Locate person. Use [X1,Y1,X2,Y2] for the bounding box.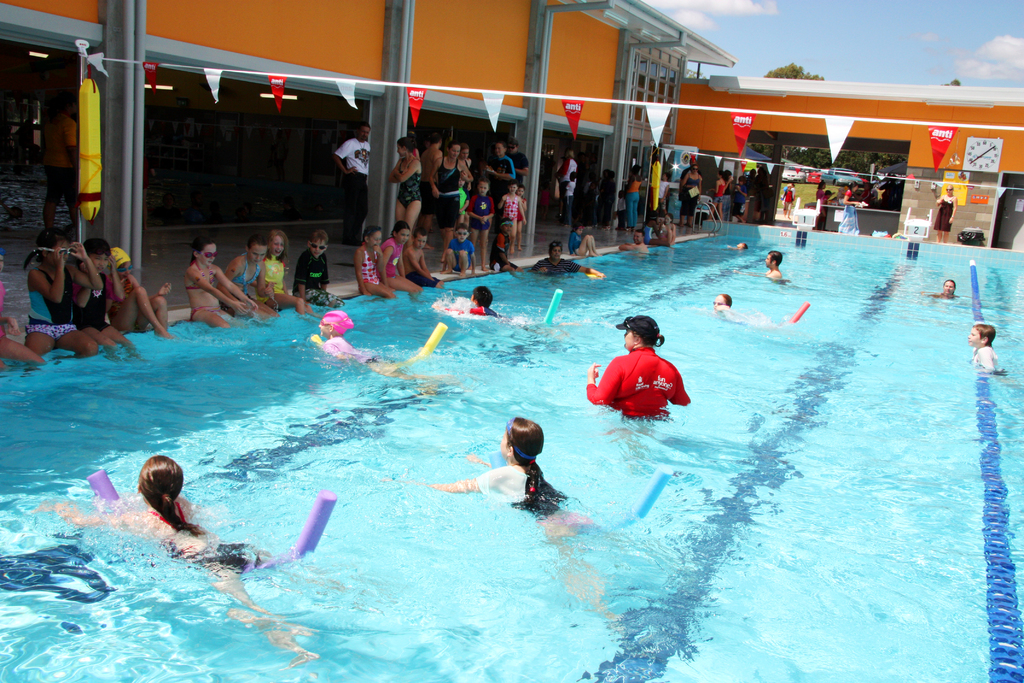
[514,183,527,249].
